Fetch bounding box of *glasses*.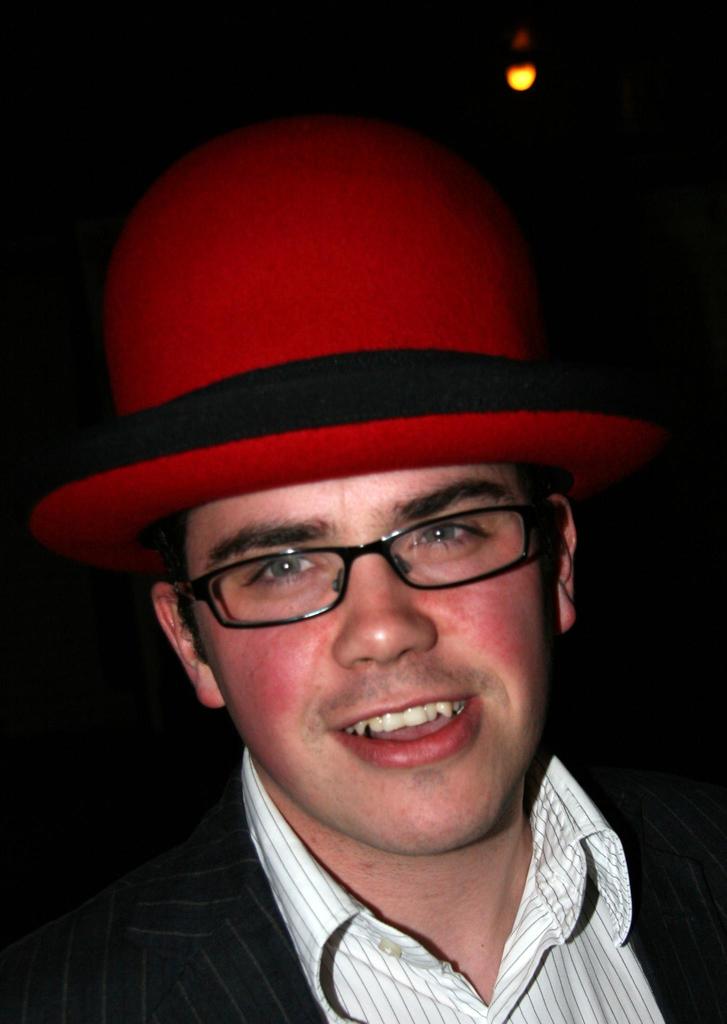
Bbox: {"x1": 183, "y1": 502, "x2": 564, "y2": 624}.
